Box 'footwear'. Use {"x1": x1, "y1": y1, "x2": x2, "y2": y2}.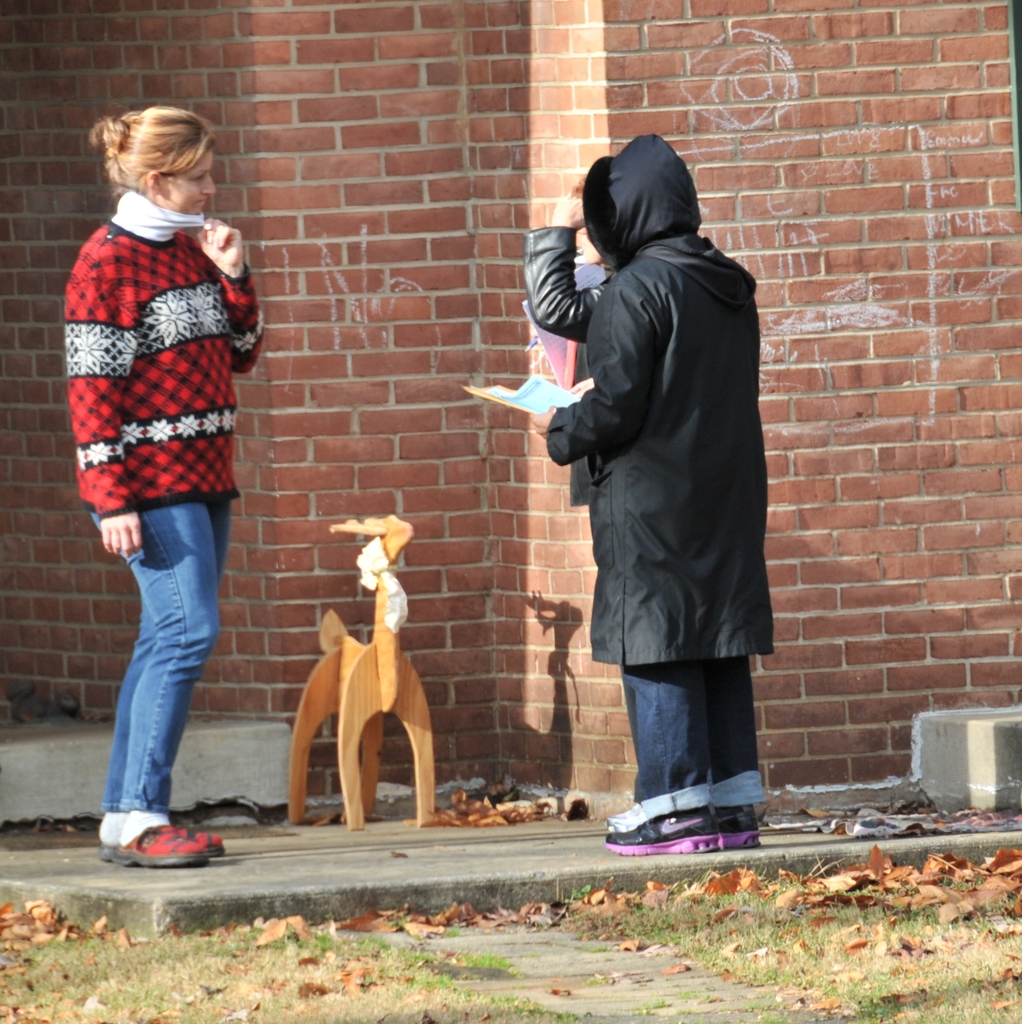
{"x1": 91, "y1": 824, "x2": 225, "y2": 858}.
